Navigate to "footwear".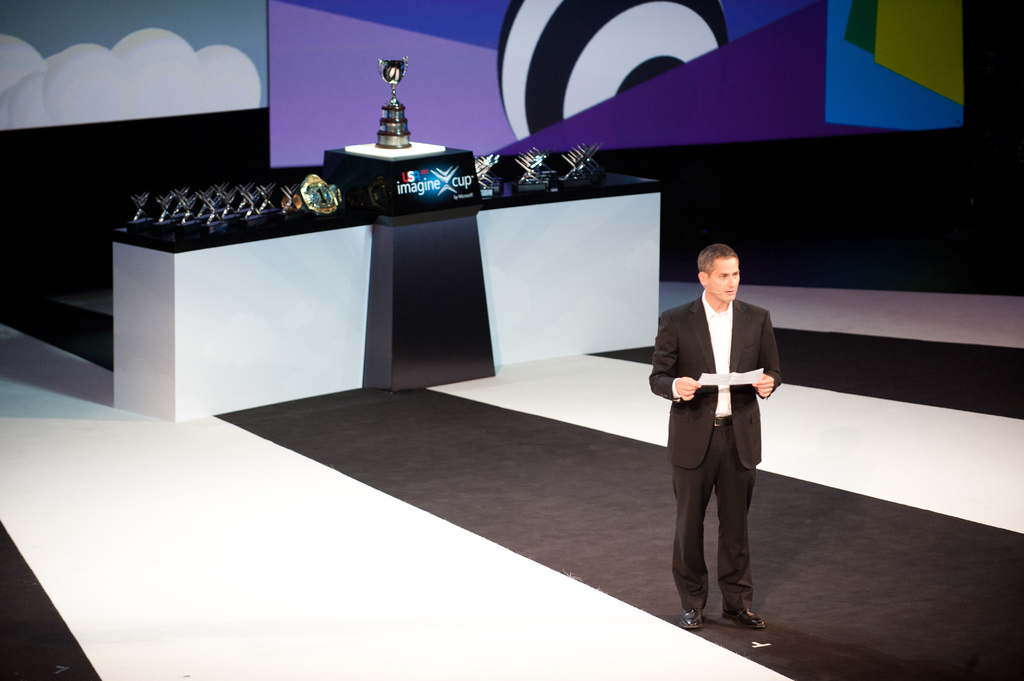
Navigation target: pyautogui.locateOnScreen(684, 577, 776, 645).
